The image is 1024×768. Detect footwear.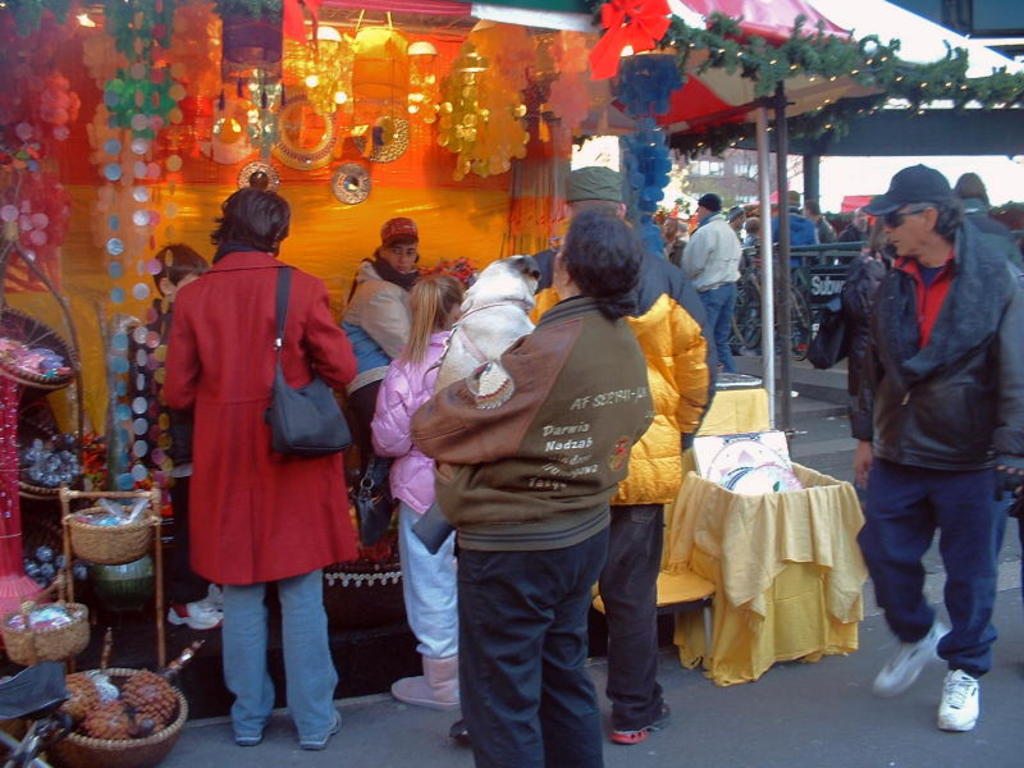
Detection: left=233, top=733, right=261, bottom=744.
